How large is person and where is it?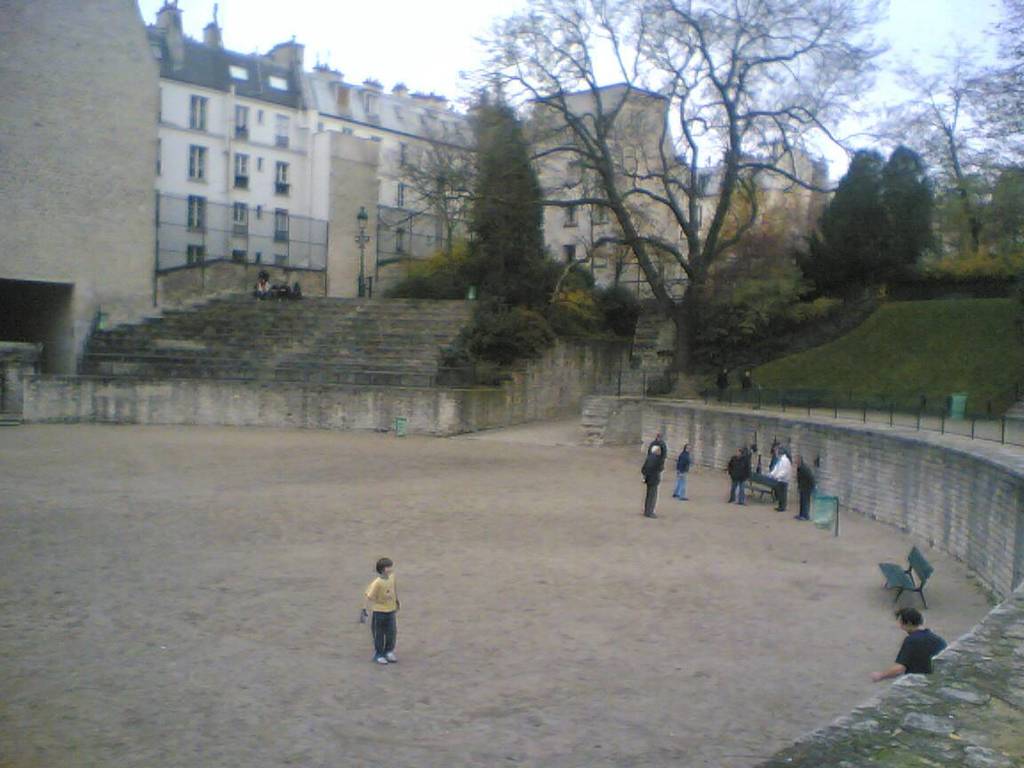
Bounding box: 726 445 749 506.
